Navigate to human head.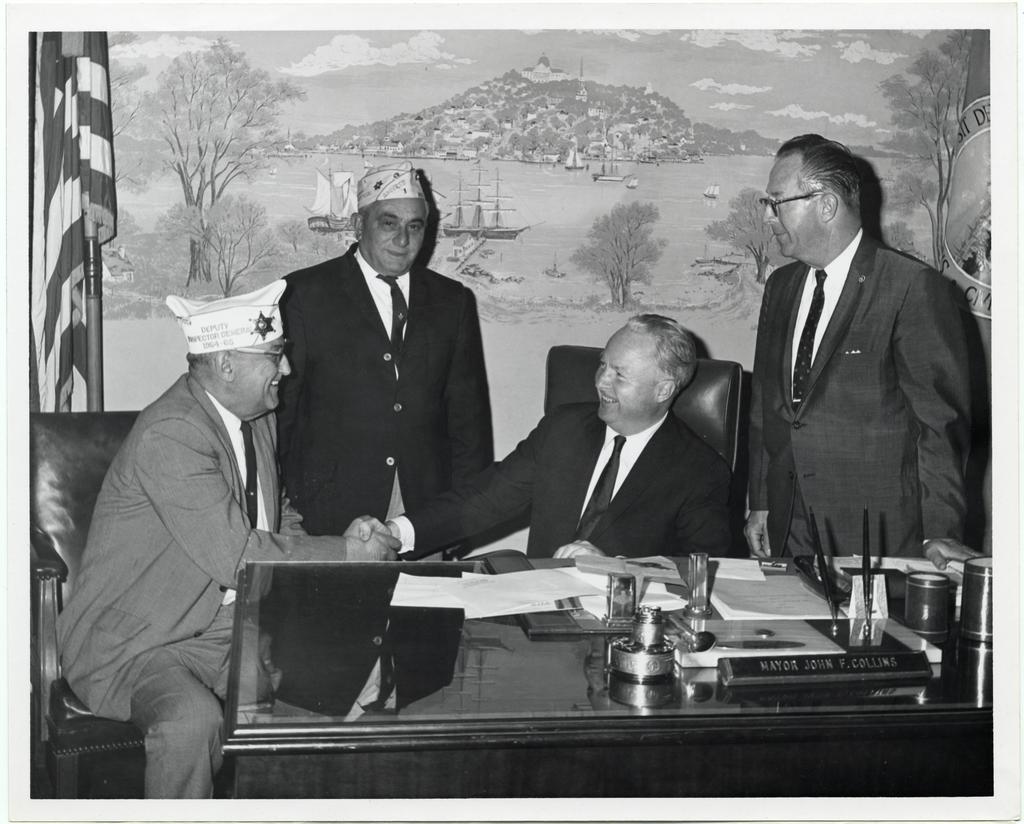
Navigation target: left=184, top=301, right=292, bottom=413.
